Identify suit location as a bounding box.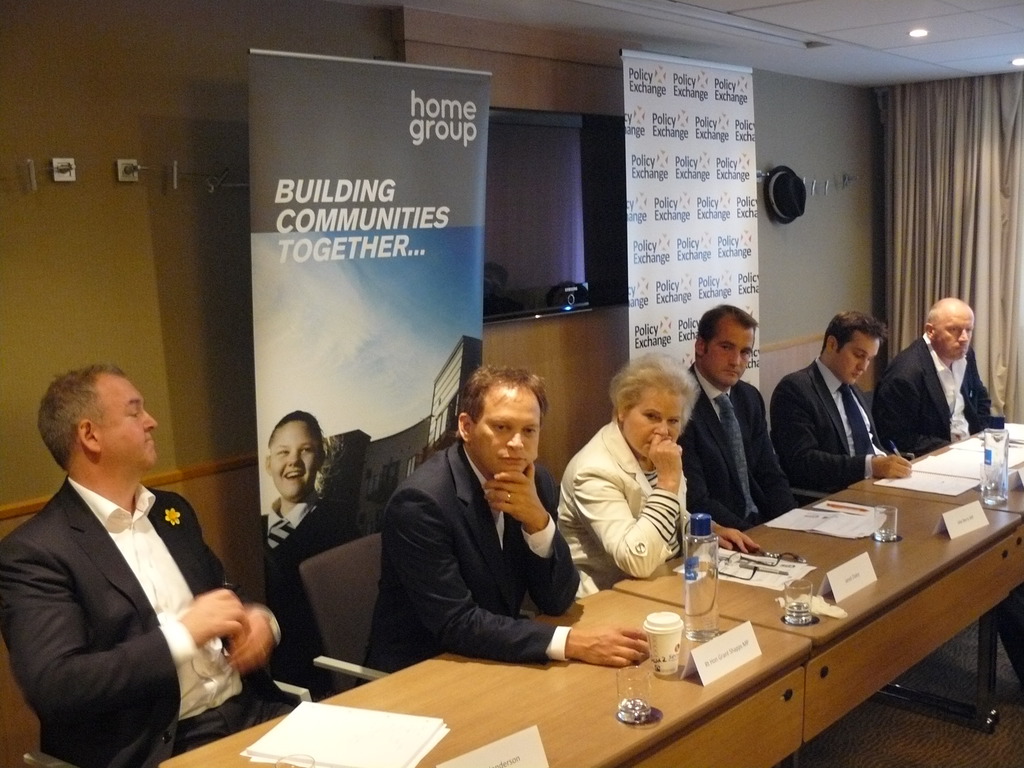
region(679, 365, 797, 545).
